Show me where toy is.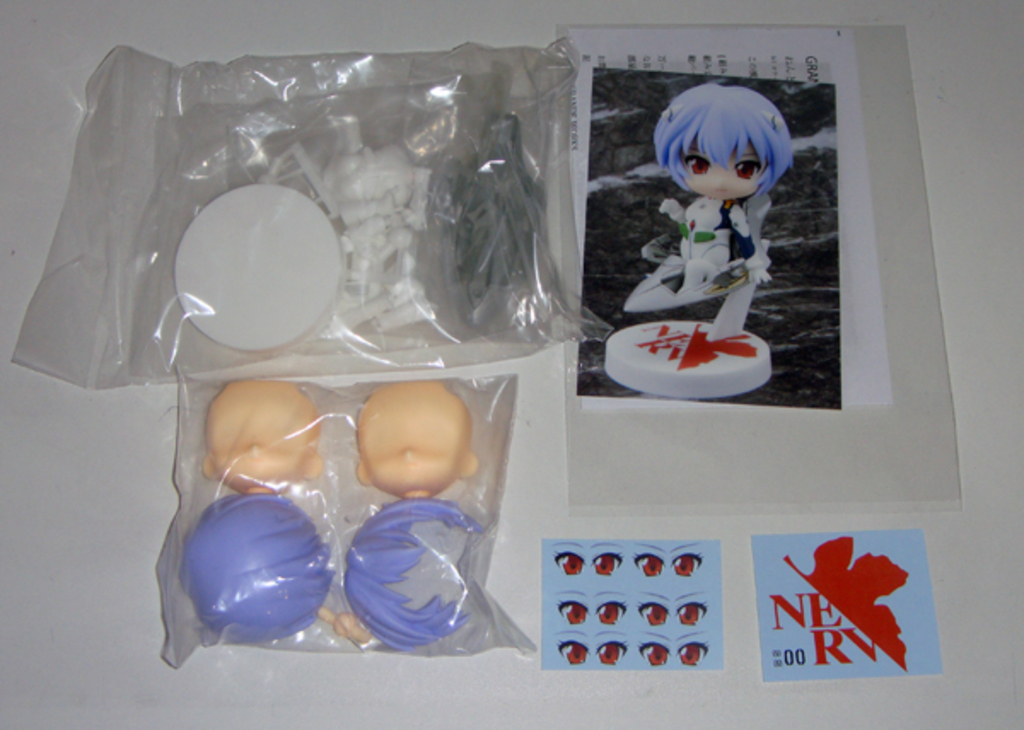
toy is at x1=355, y1=380, x2=478, y2=501.
